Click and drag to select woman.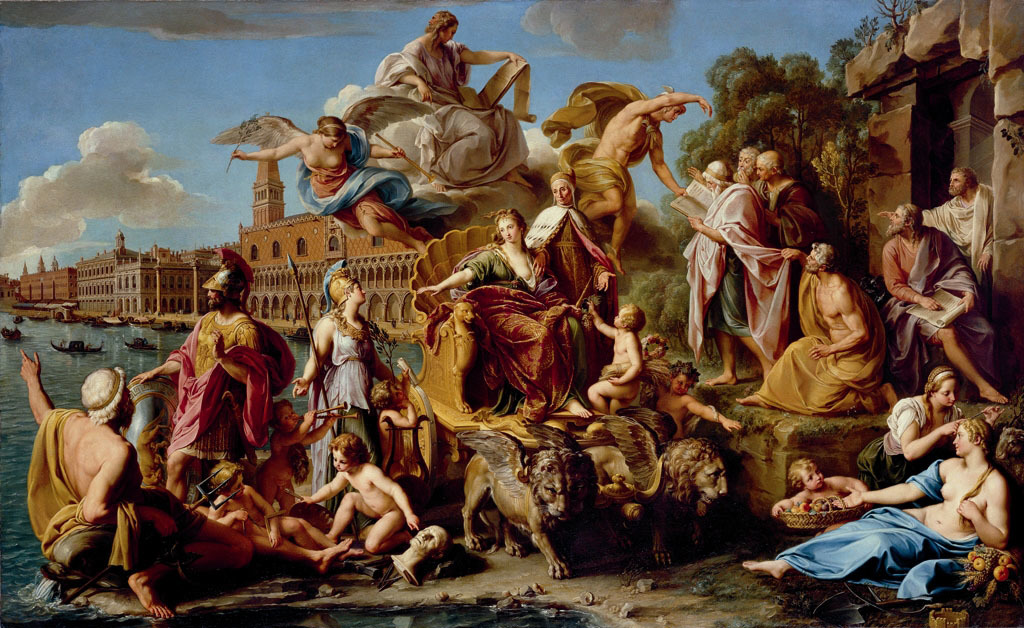
Selection: (x1=523, y1=167, x2=618, y2=304).
